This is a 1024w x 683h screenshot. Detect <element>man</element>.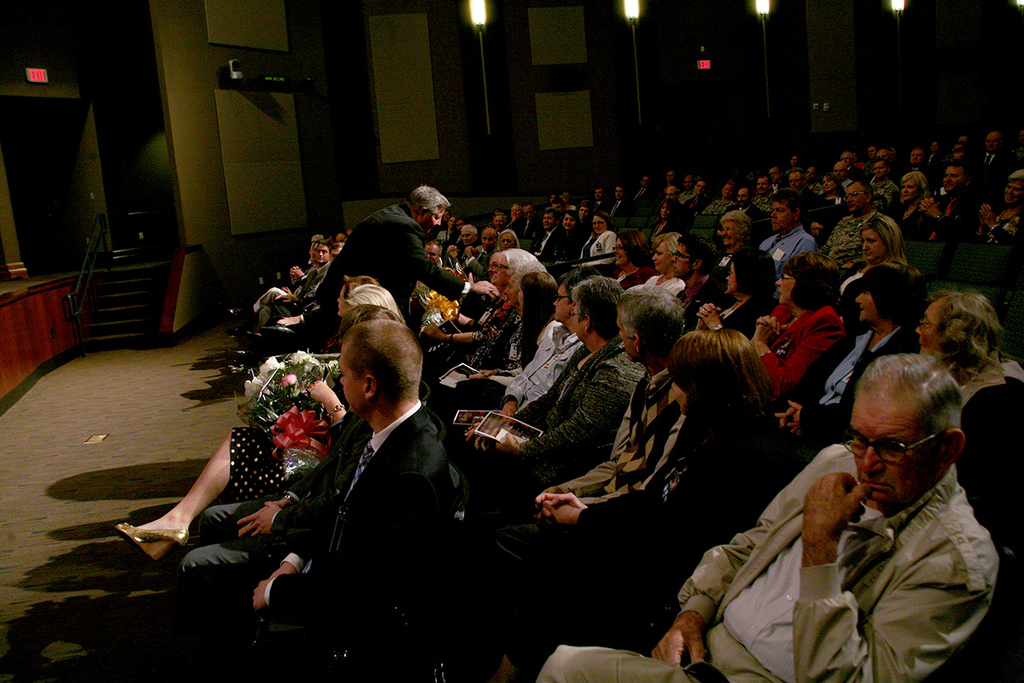
503:202:542:232.
